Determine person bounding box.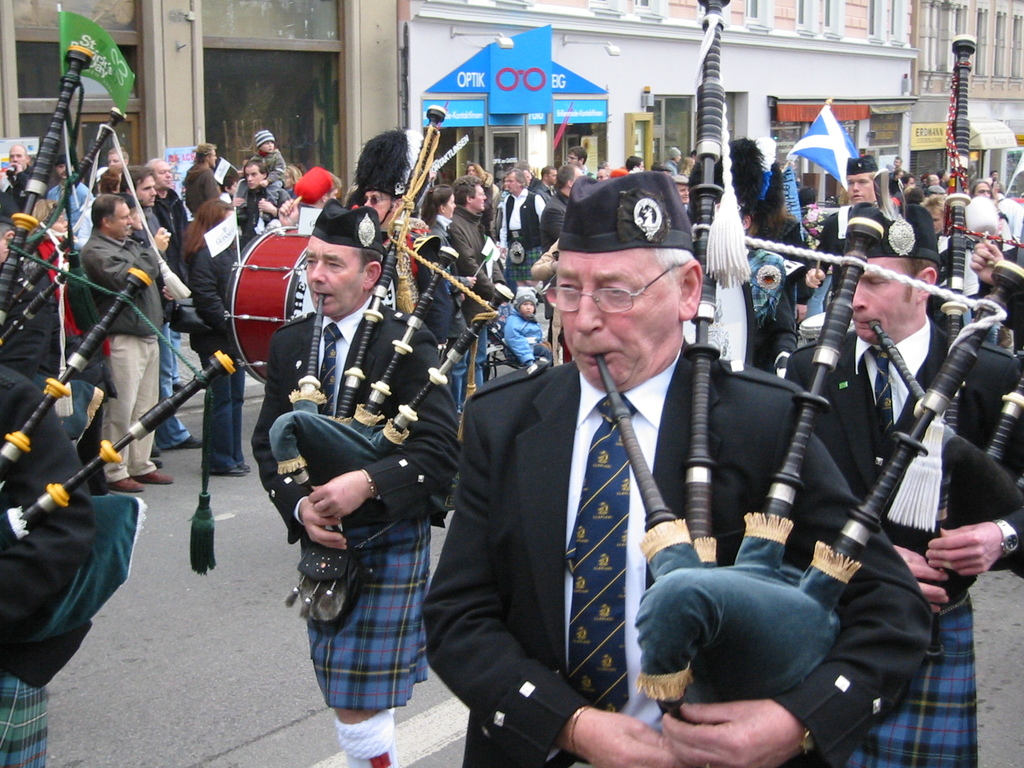
Determined: pyautogui.locateOnScreen(568, 145, 594, 178).
